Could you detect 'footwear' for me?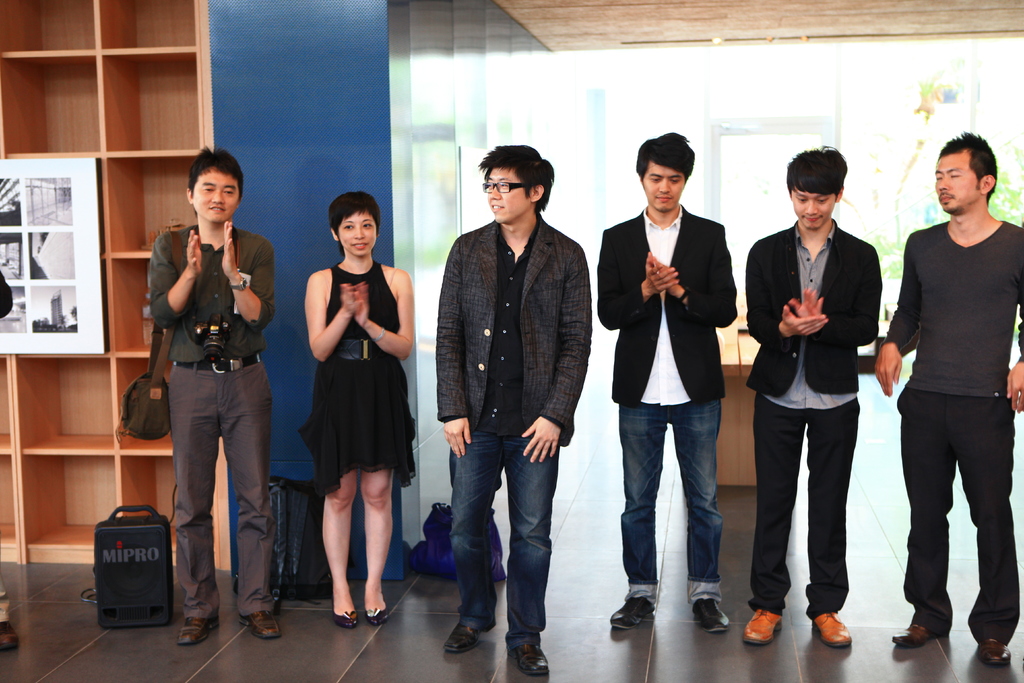
Detection result: {"x1": 332, "y1": 602, "x2": 360, "y2": 628}.
